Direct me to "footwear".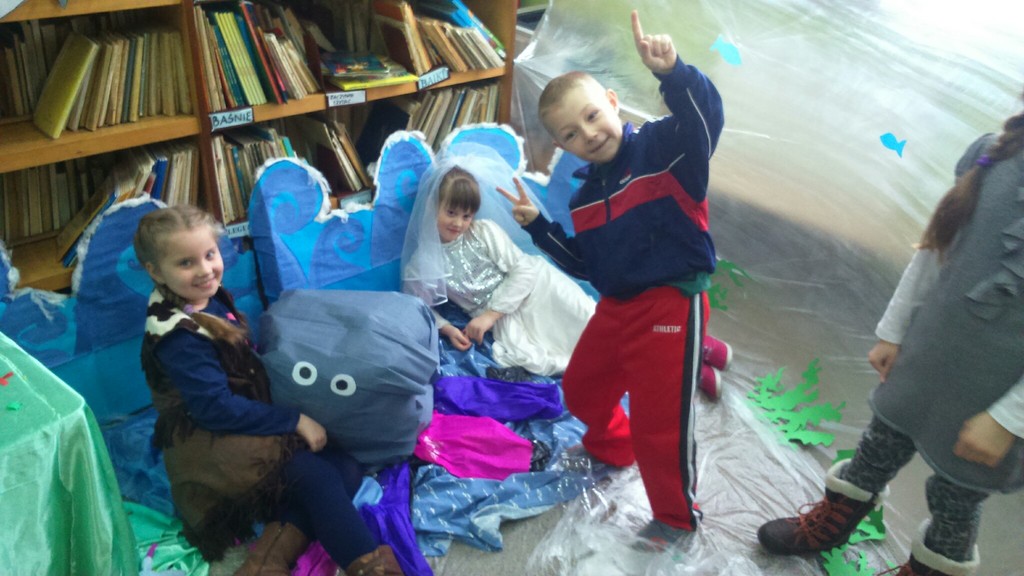
Direction: <bbox>869, 526, 989, 575</bbox>.
